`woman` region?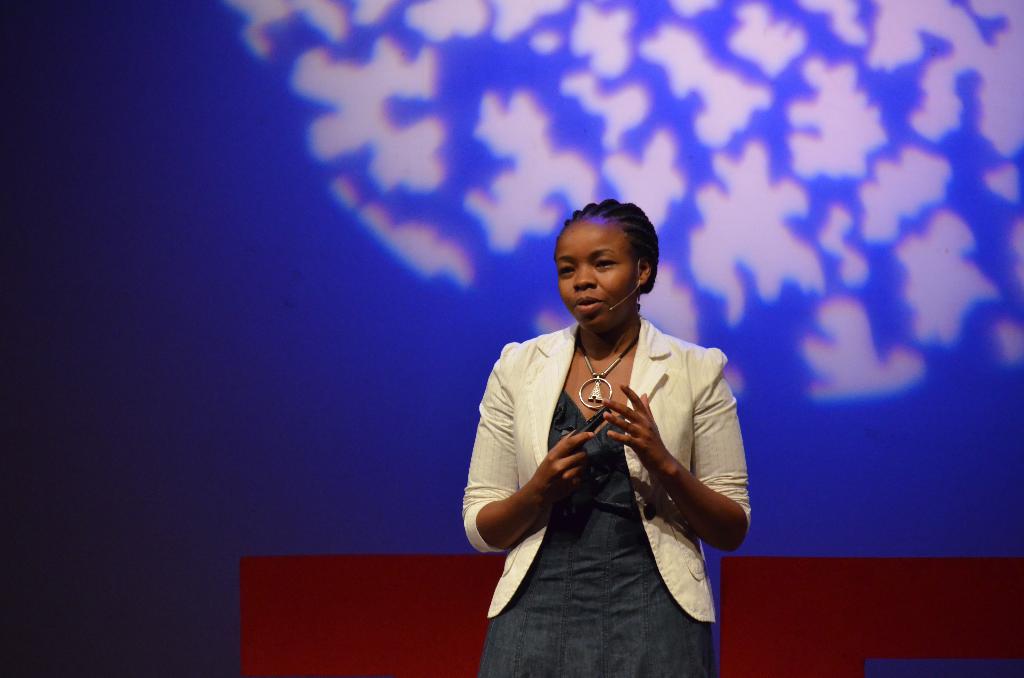
462 200 747 677
